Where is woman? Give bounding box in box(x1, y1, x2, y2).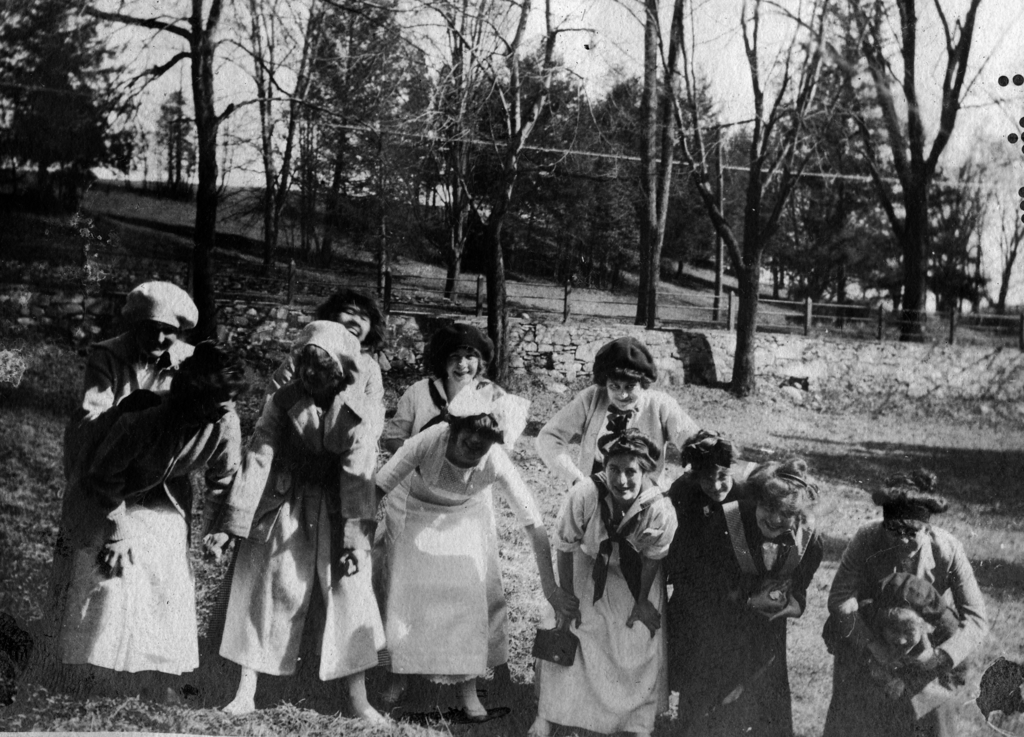
box(257, 288, 388, 422).
